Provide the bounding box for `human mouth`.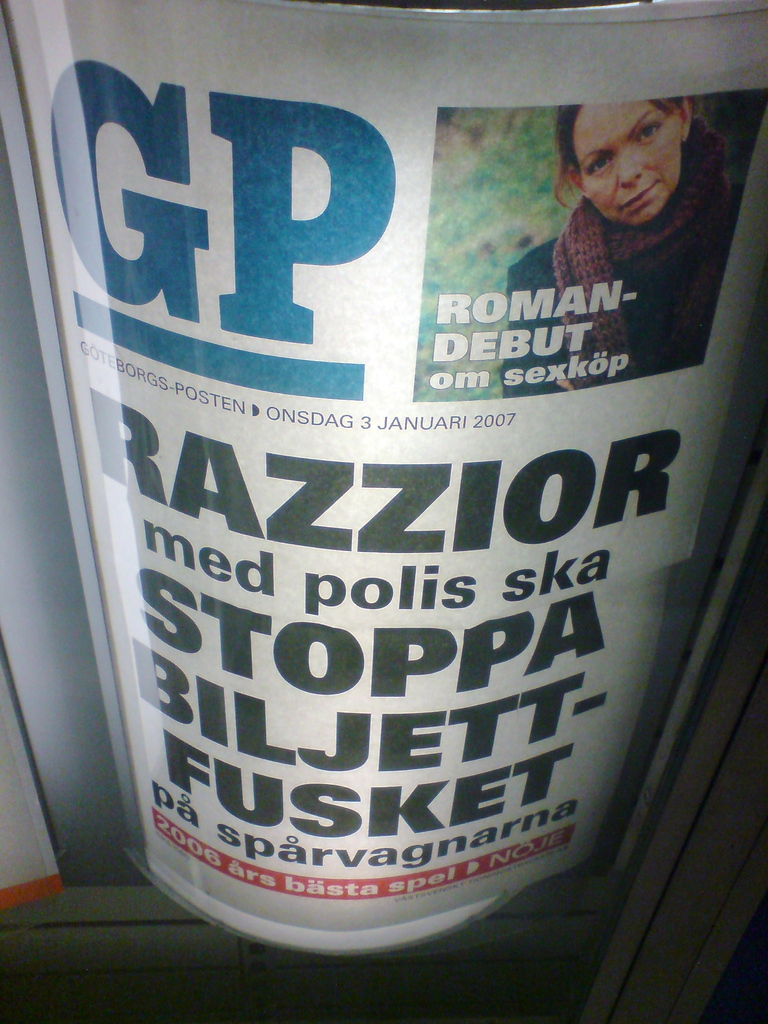
l=622, t=182, r=657, b=206.
